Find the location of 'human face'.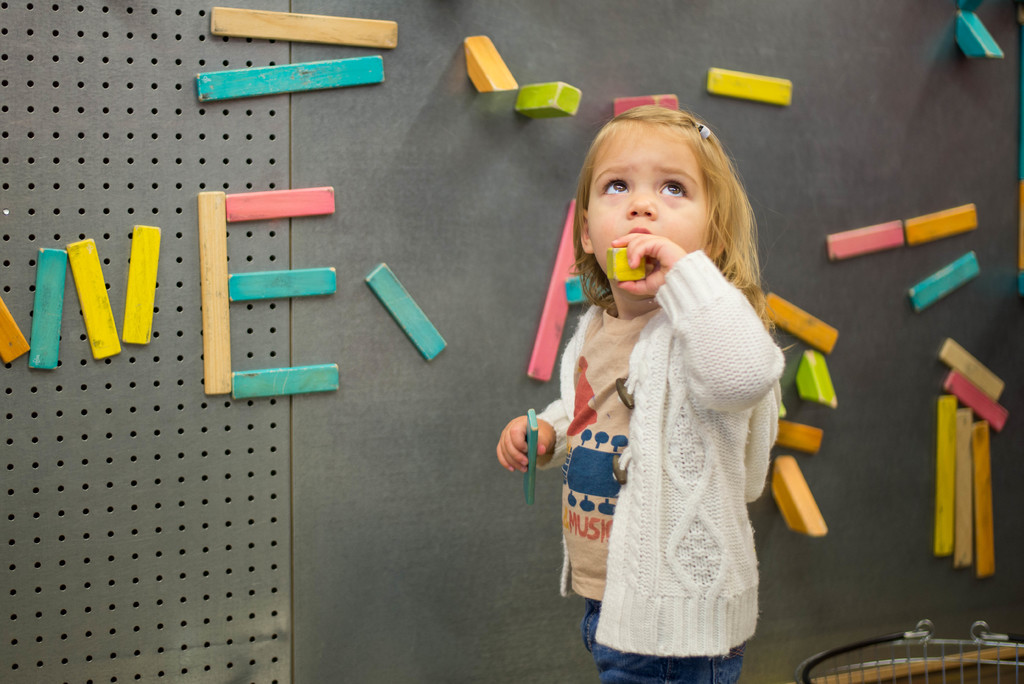
Location: crop(585, 124, 710, 278).
